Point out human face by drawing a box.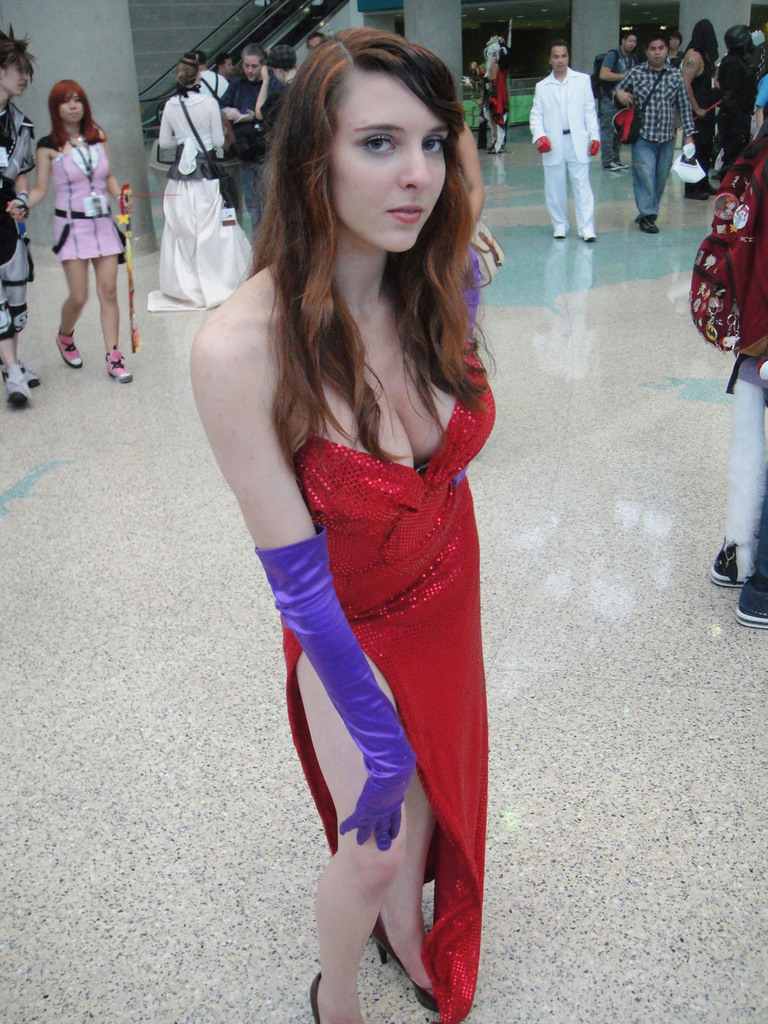
327/76/461/229.
